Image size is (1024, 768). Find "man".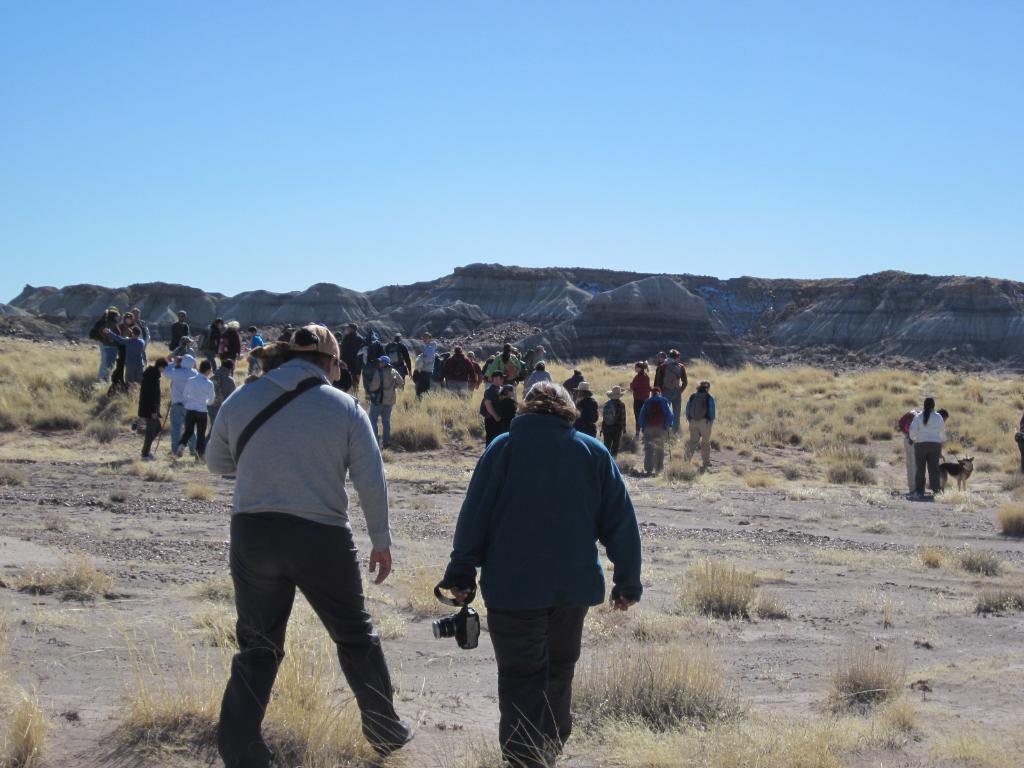
region(366, 353, 404, 447).
